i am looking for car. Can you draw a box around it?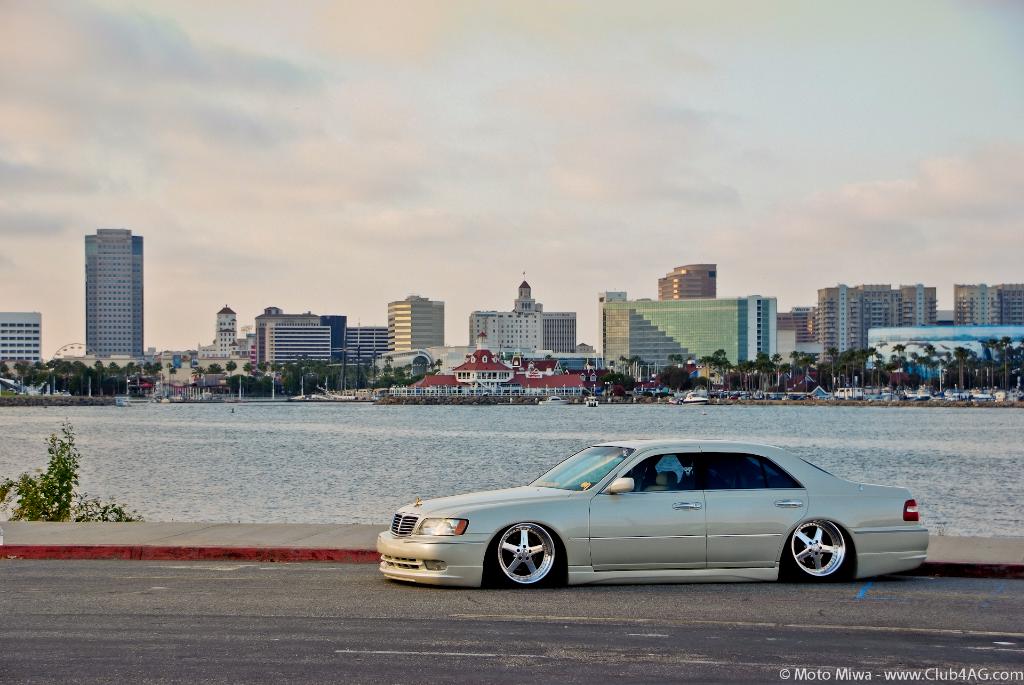
Sure, the bounding box is 375 442 932 596.
